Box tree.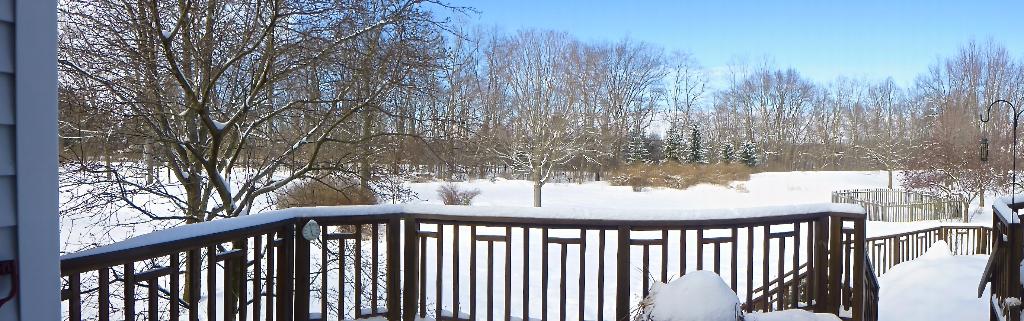
box(584, 34, 666, 180).
